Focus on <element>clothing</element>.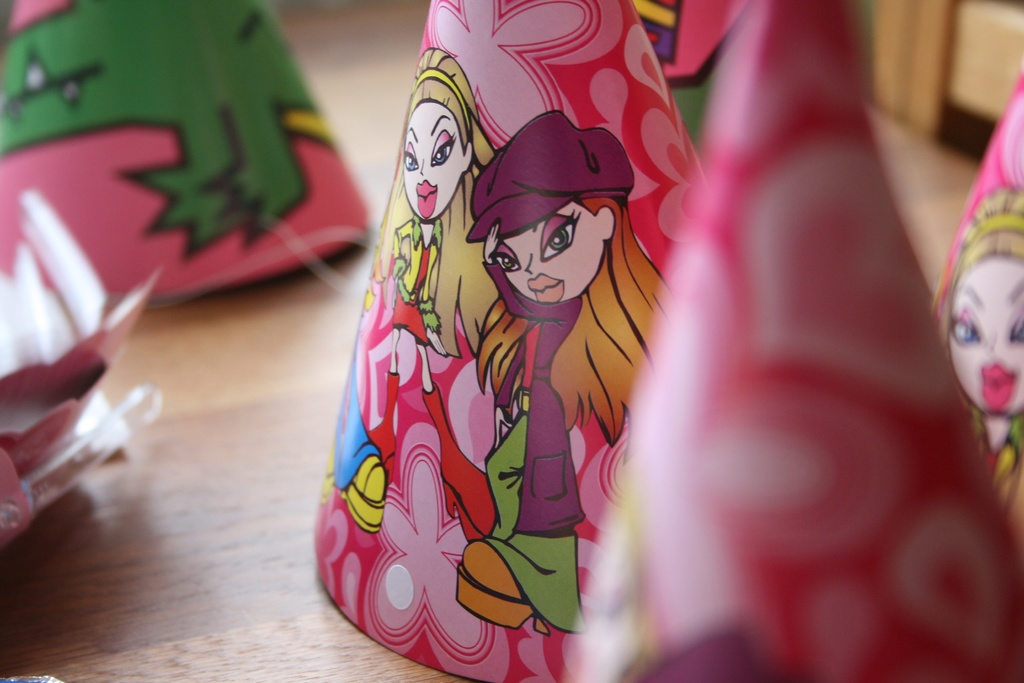
Focused at [left=483, top=264, right=584, bottom=534].
